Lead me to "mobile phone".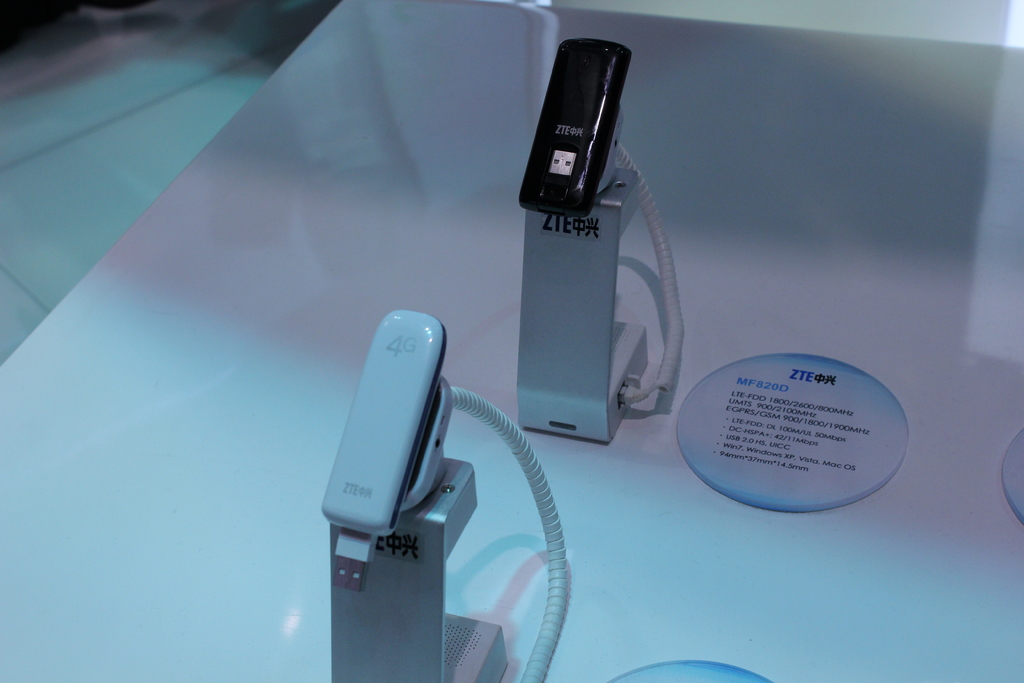
Lead to crop(516, 45, 642, 212).
